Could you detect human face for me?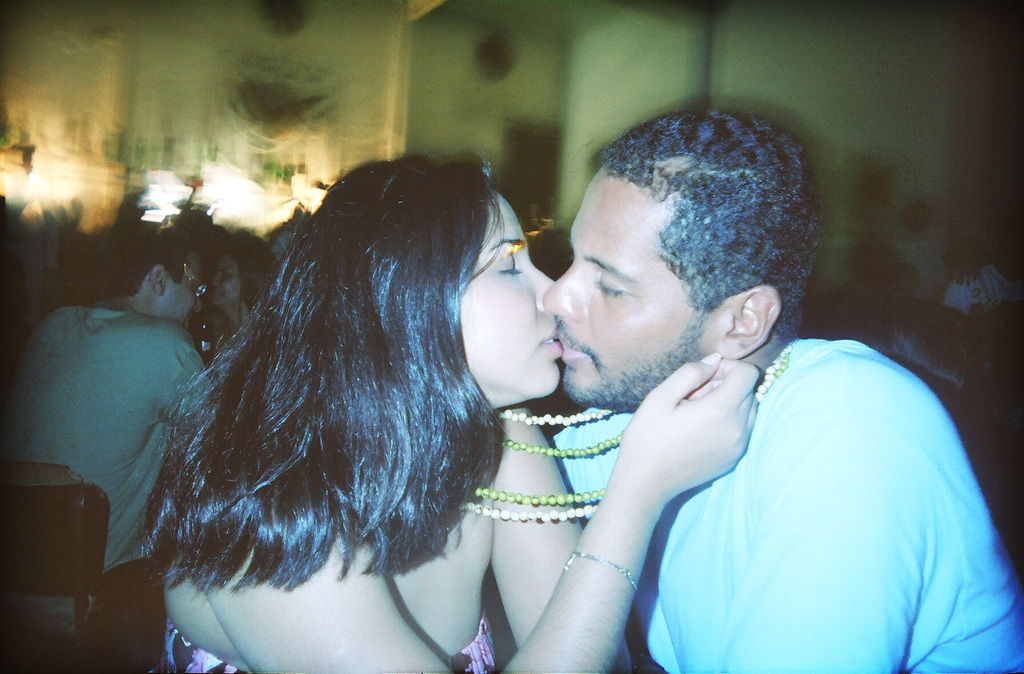
Detection result: rect(461, 176, 564, 407).
